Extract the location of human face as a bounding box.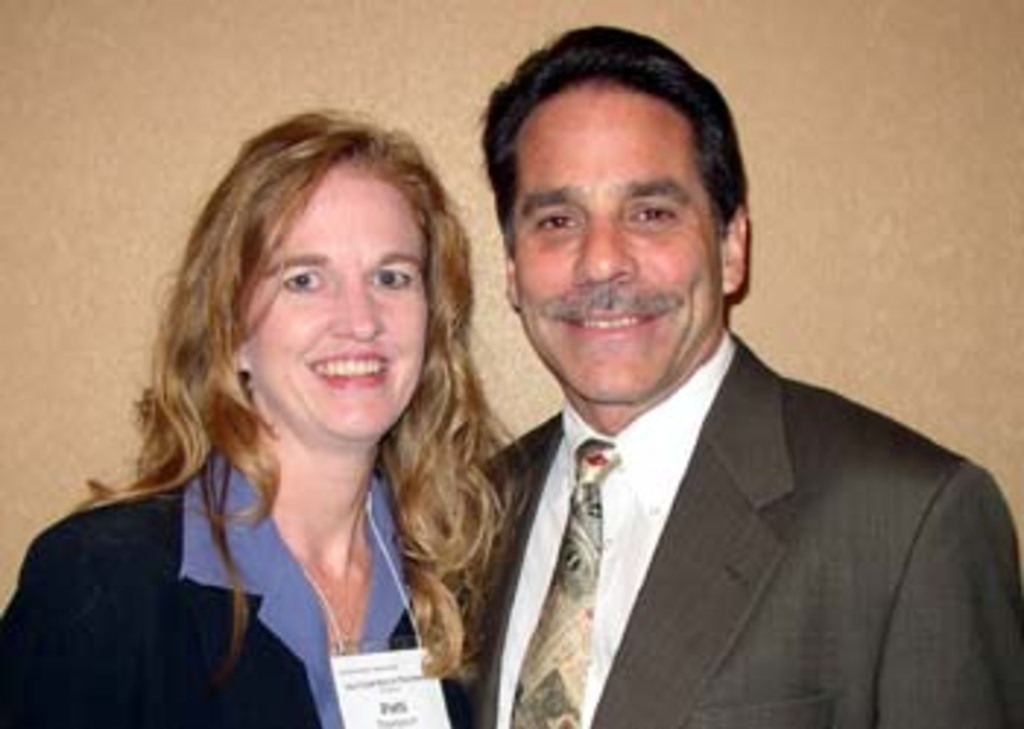
(left=509, top=88, right=723, bottom=401).
